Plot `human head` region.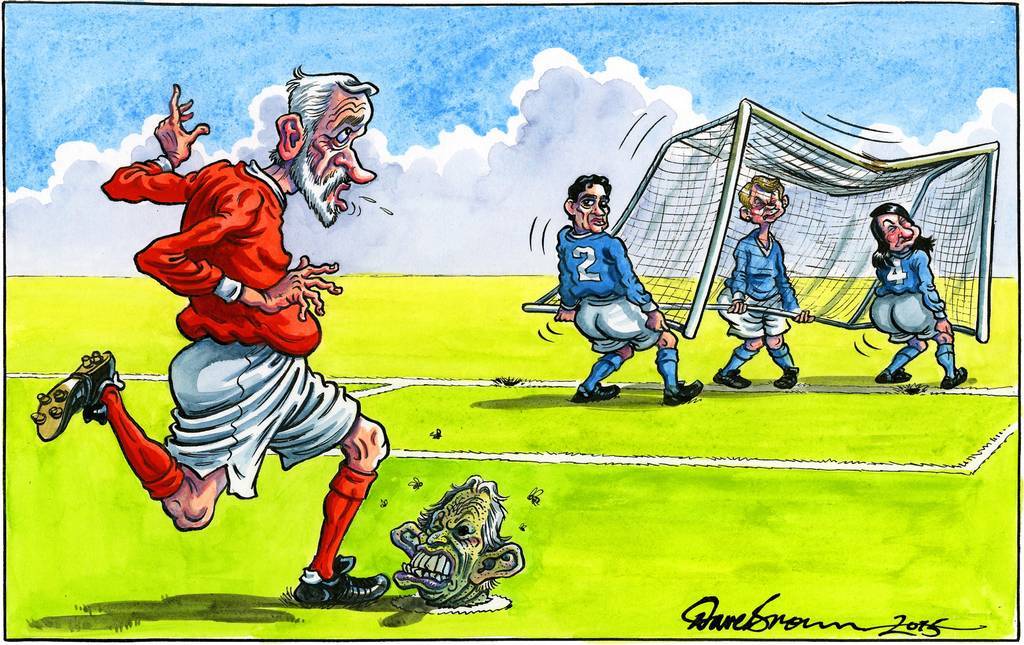
Plotted at select_region(562, 174, 613, 233).
